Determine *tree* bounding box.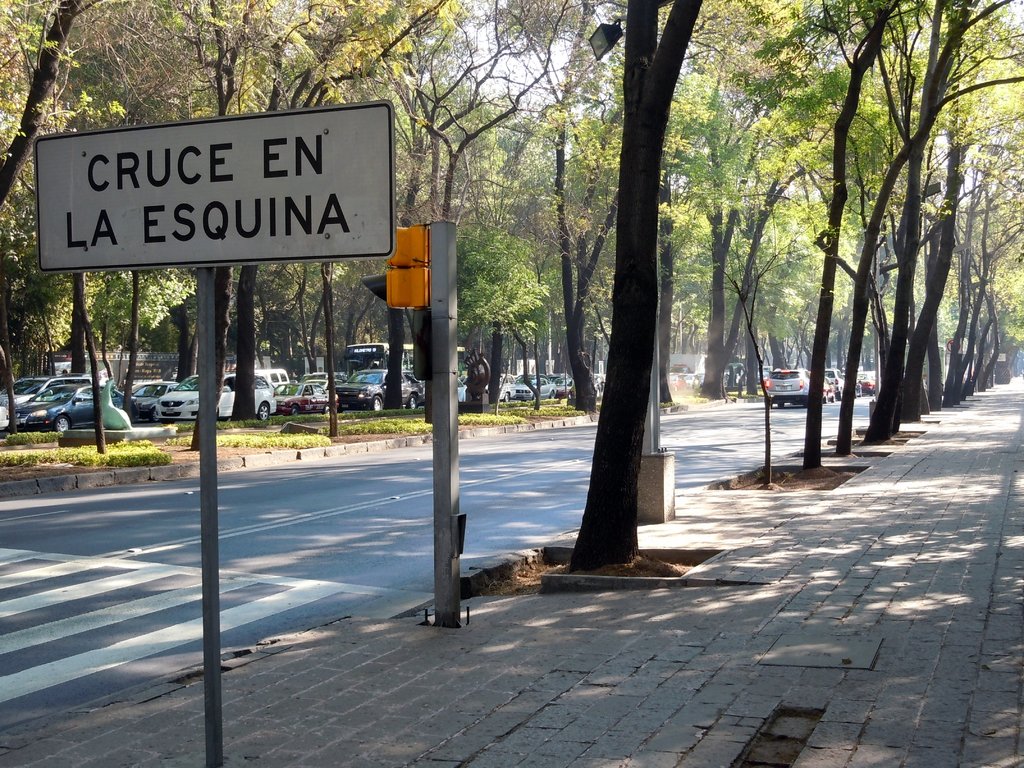
Determined: bbox(538, 3, 750, 586).
